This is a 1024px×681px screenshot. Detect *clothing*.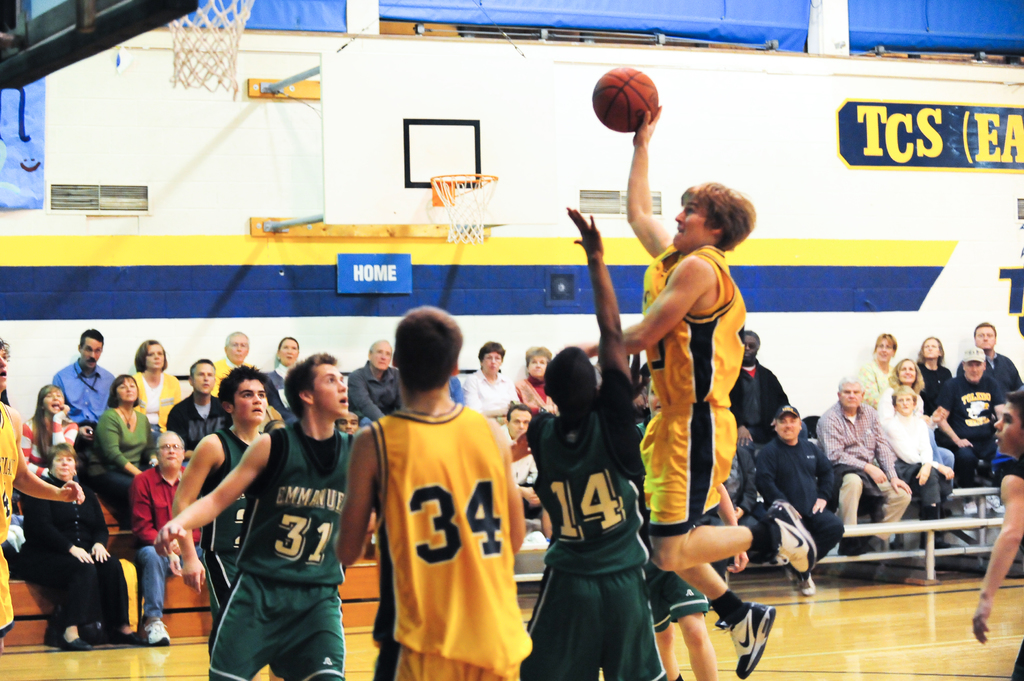
<region>634, 239, 754, 525</region>.
